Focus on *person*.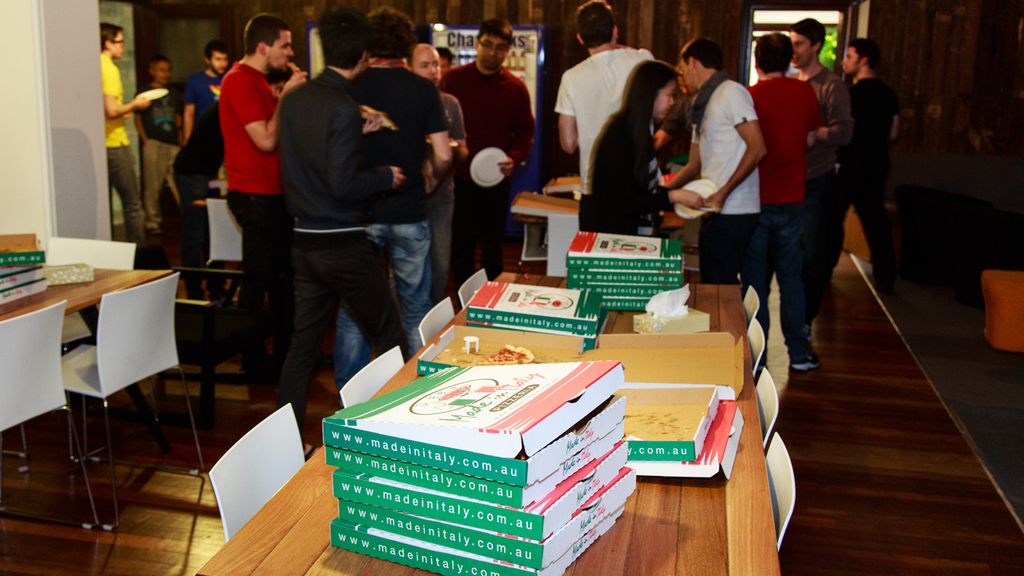
Focused at [122,74,276,317].
